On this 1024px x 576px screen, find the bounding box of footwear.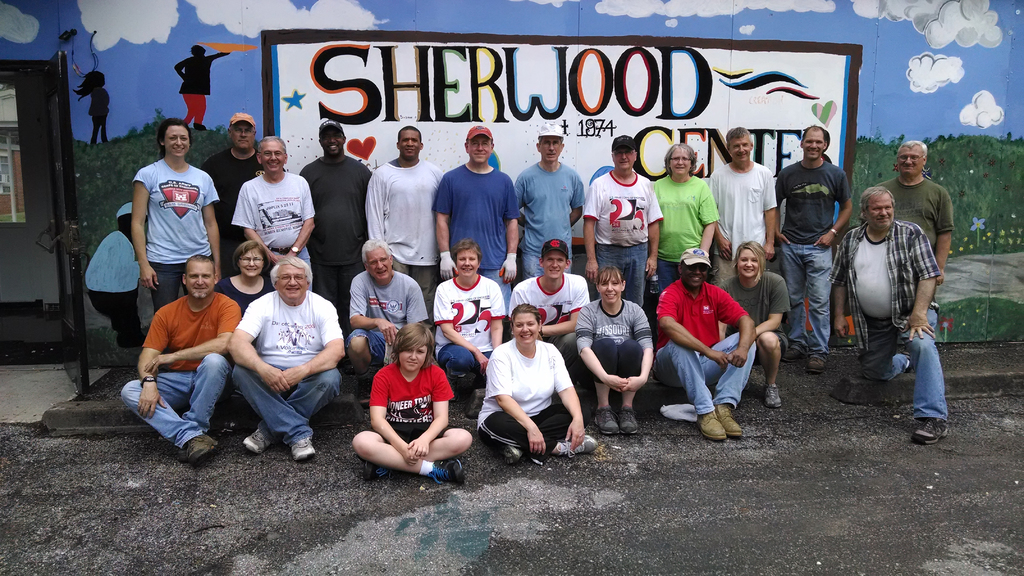
Bounding box: (785,346,802,362).
